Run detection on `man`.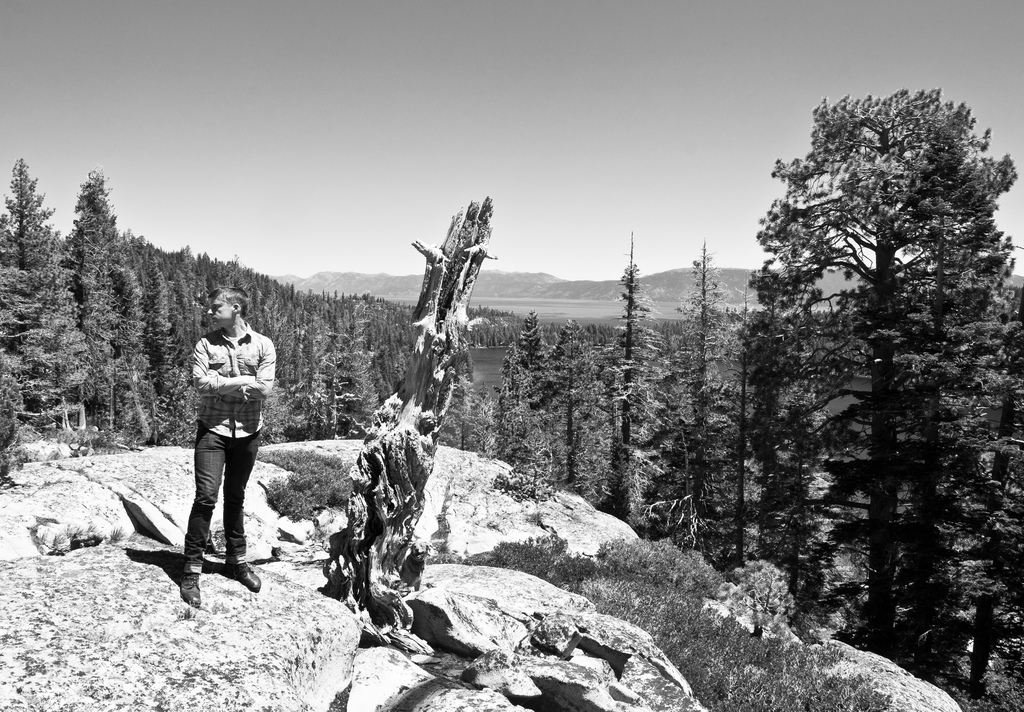
Result: locate(177, 293, 269, 559).
